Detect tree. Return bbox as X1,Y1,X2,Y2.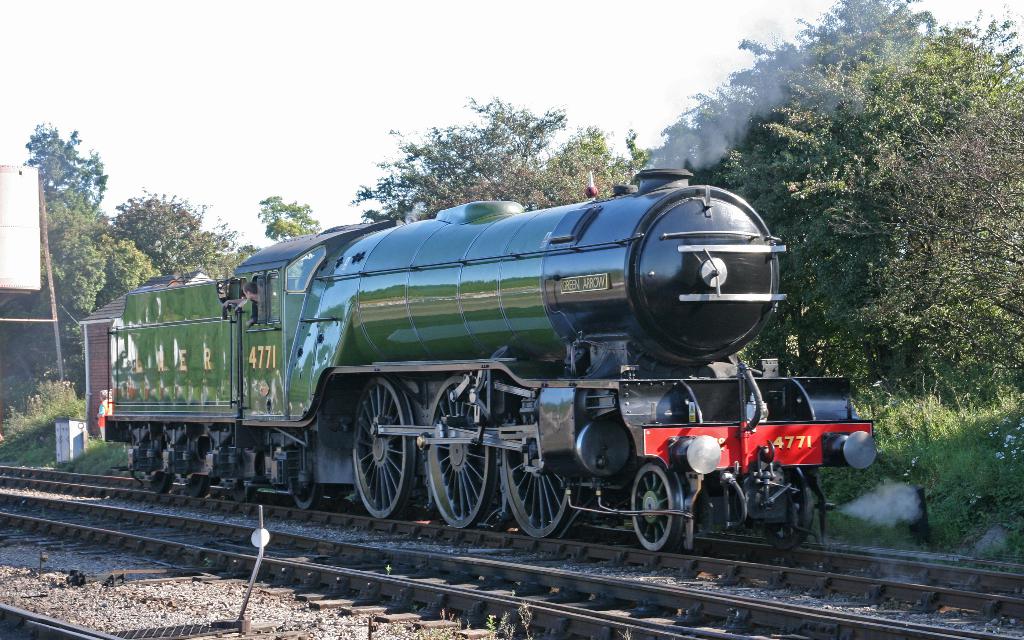
13,118,106,202.
